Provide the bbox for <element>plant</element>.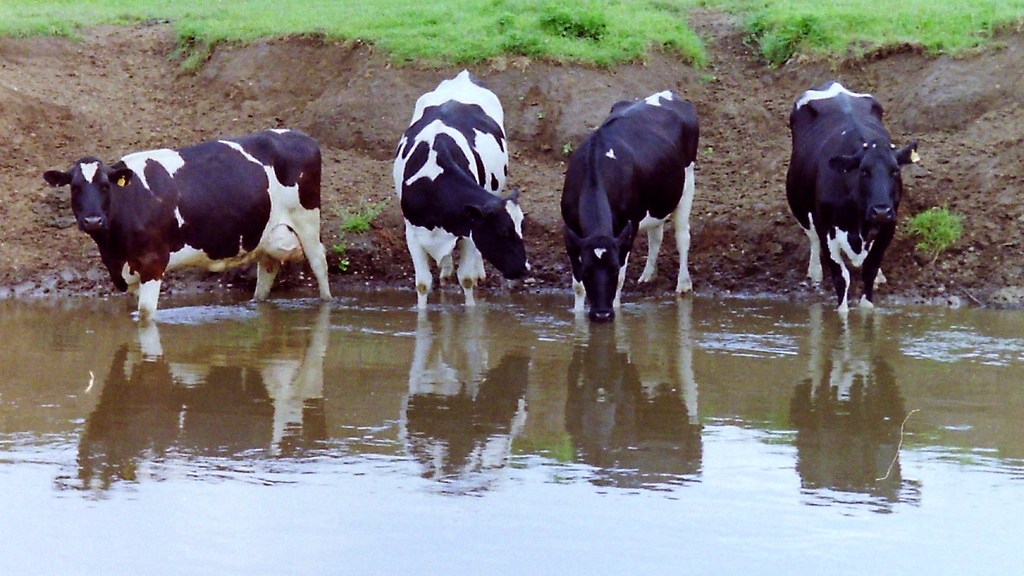
bbox(328, 177, 409, 244).
